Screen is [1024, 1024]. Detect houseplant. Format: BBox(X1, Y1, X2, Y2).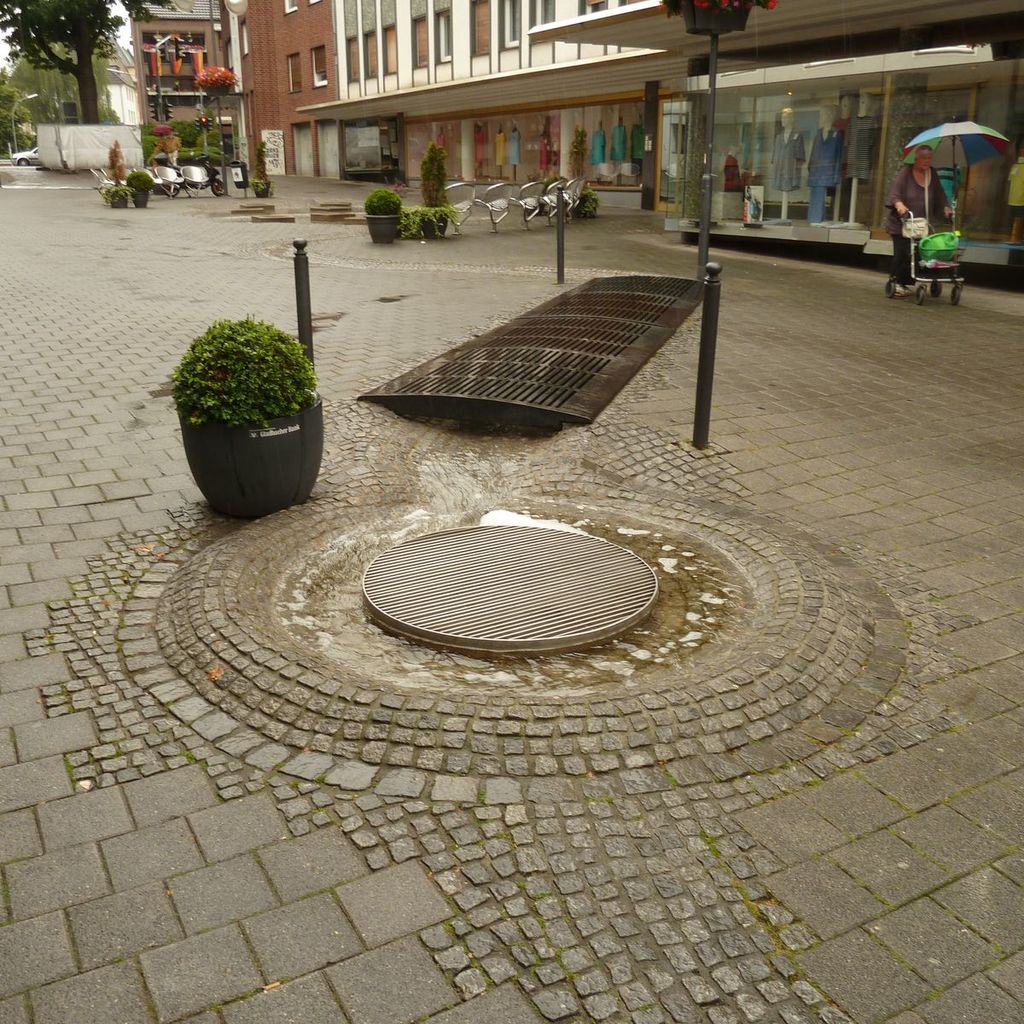
BBox(361, 186, 406, 237).
